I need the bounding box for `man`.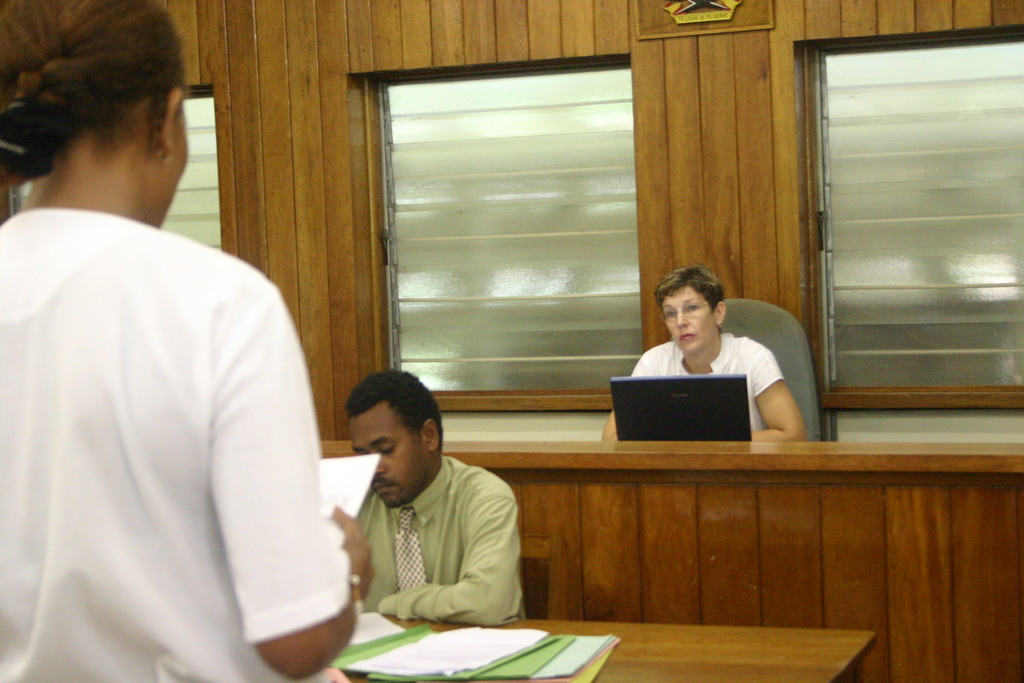
Here it is: [left=326, top=389, right=545, bottom=648].
